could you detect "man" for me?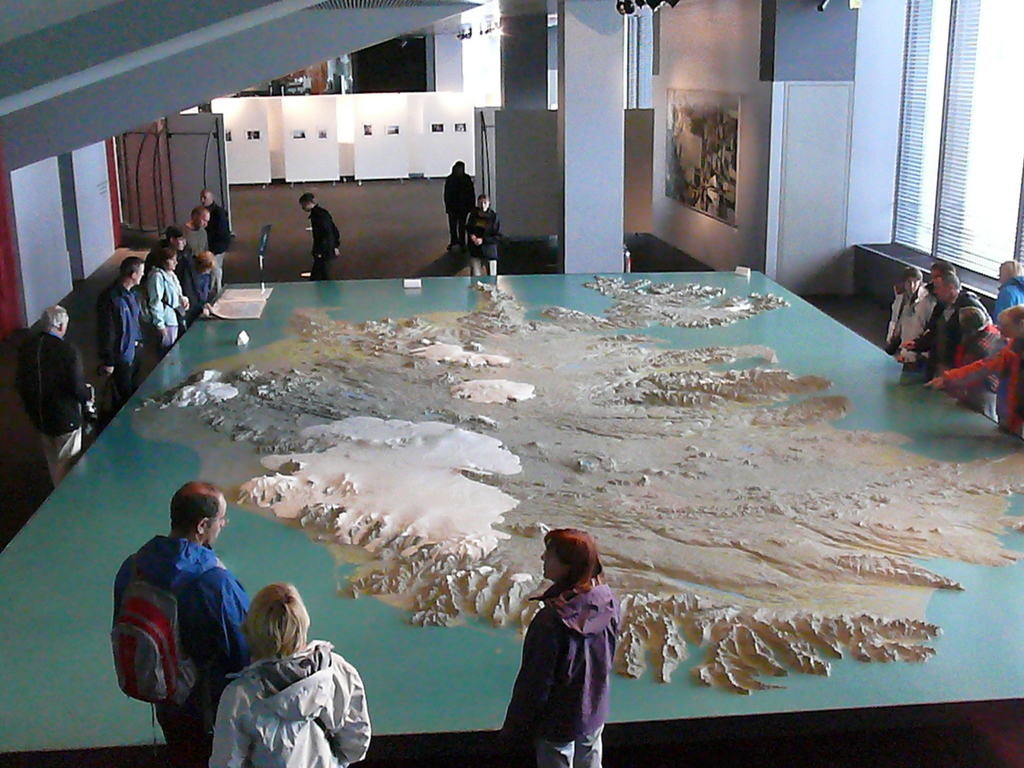
Detection result: select_region(116, 477, 256, 767).
